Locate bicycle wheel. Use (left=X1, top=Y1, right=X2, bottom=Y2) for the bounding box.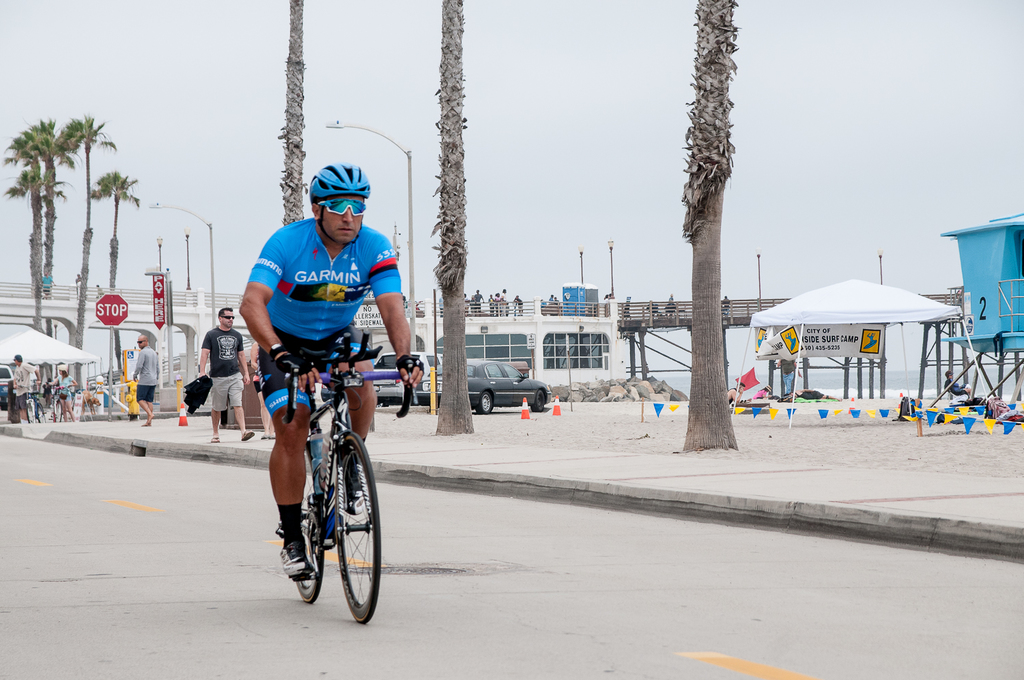
(left=294, top=434, right=330, bottom=606).
